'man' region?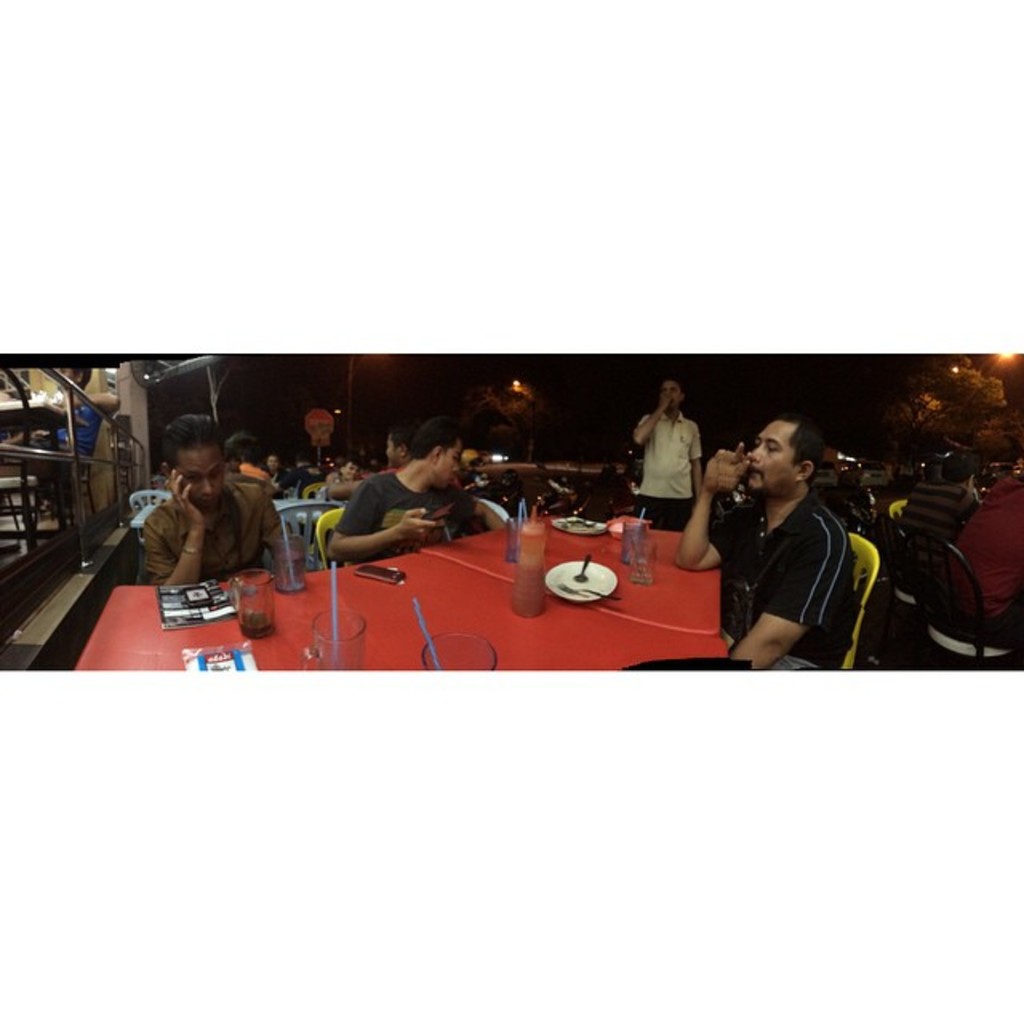
x1=957 y1=464 x2=1021 y2=646
